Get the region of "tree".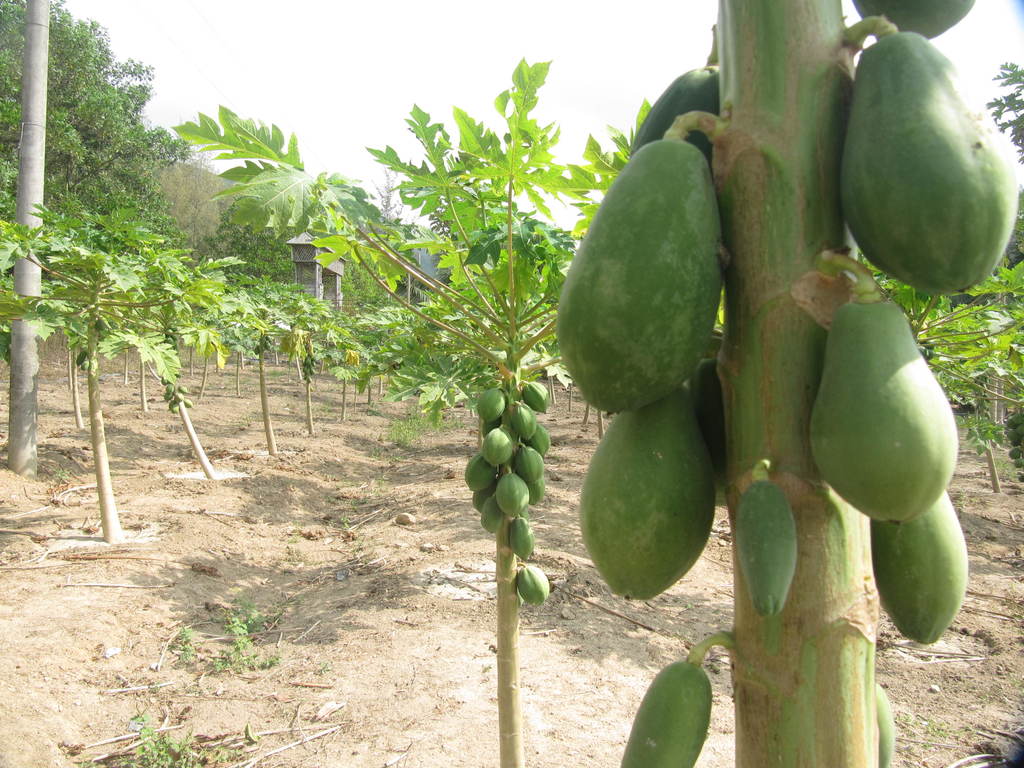
bbox=(0, 2, 195, 266).
